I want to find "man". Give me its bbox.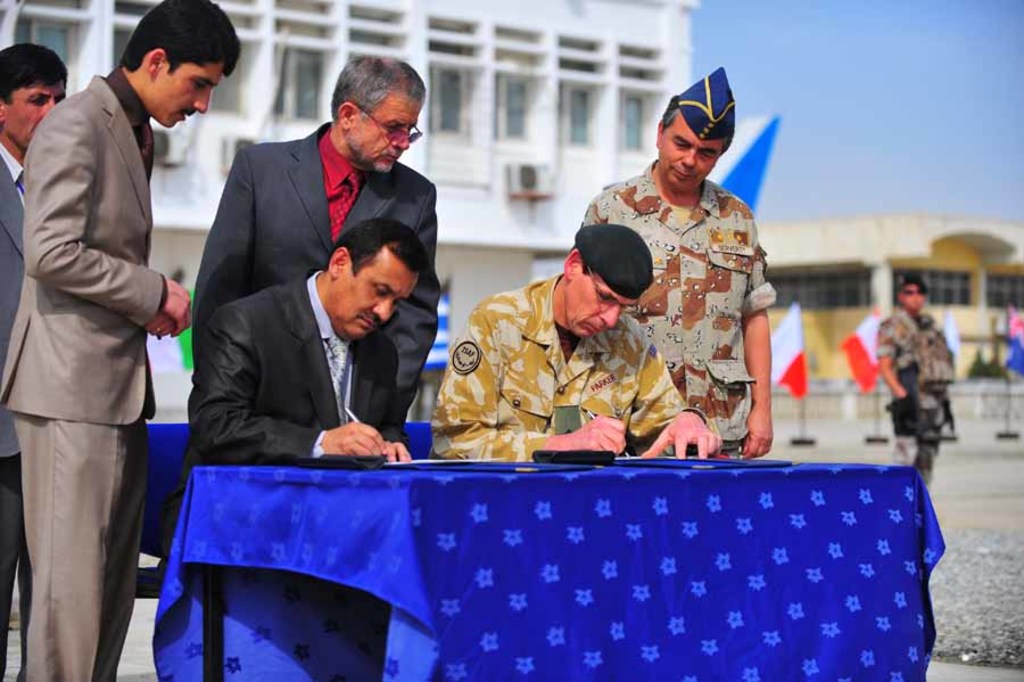
<region>0, 41, 79, 377</region>.
